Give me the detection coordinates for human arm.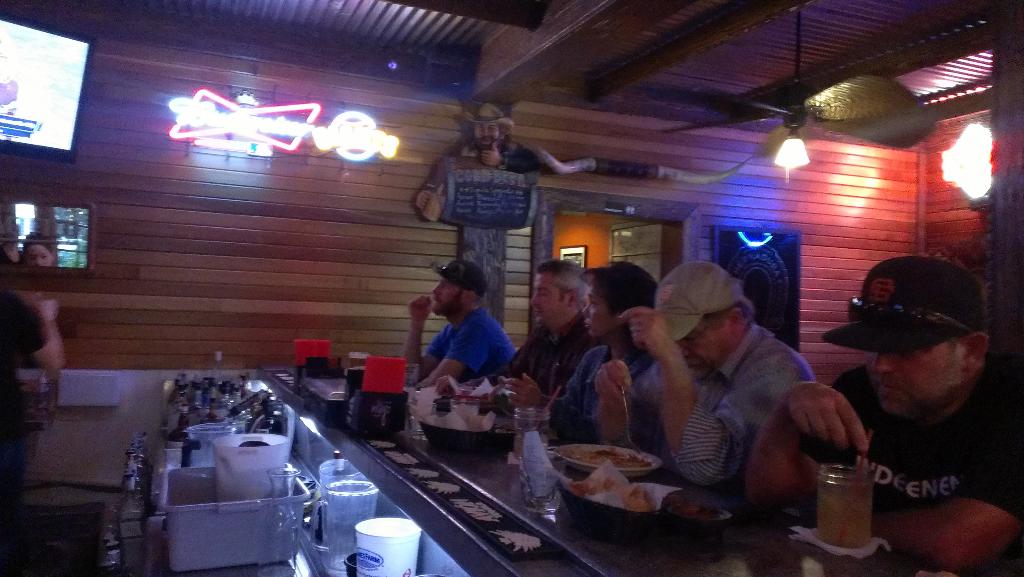
region(586, 355, 648, 457).
